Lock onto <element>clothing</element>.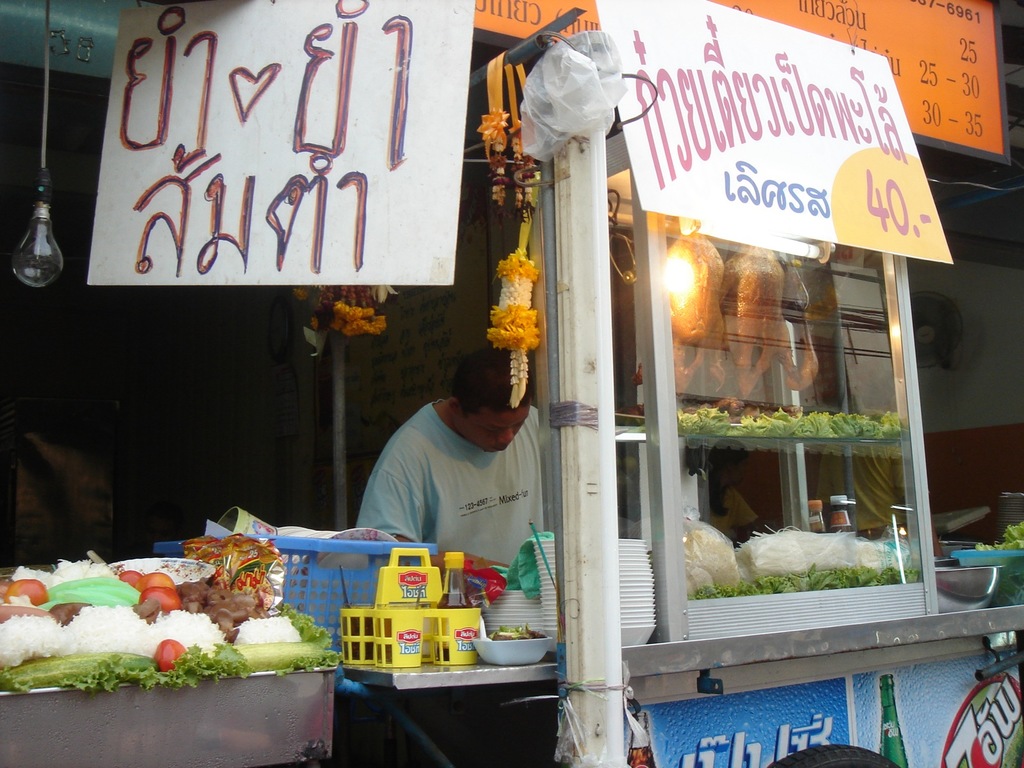
Locked: 352:371:561:579.
